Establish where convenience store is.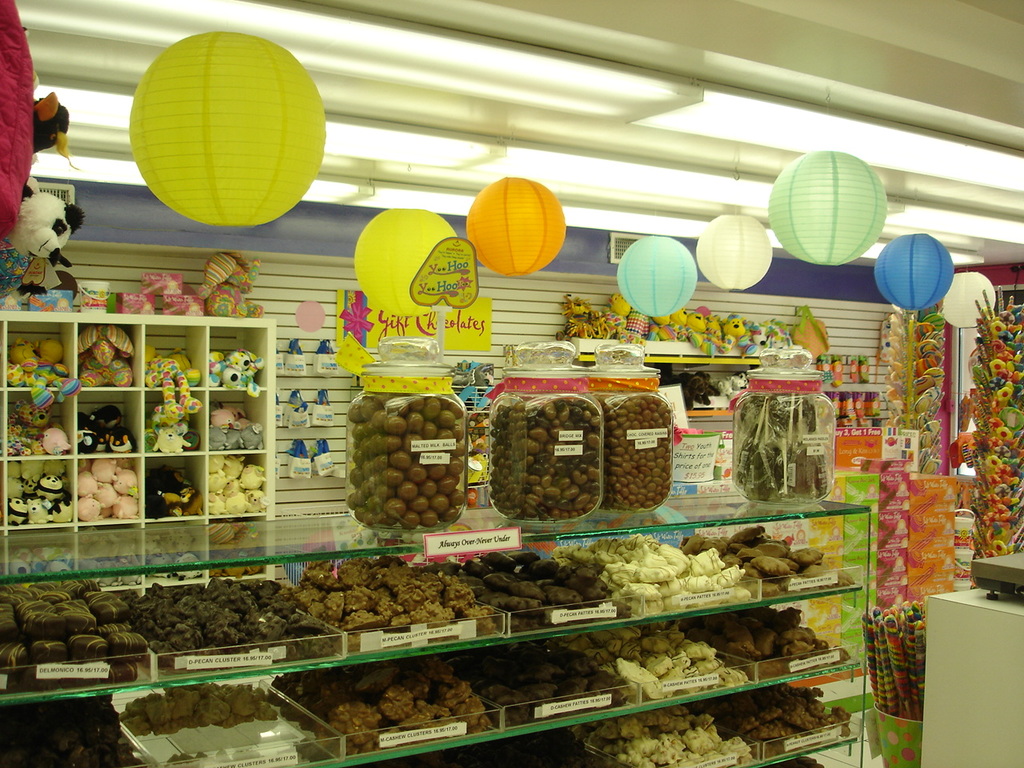
Established at [0, 0, 1023, 767].
